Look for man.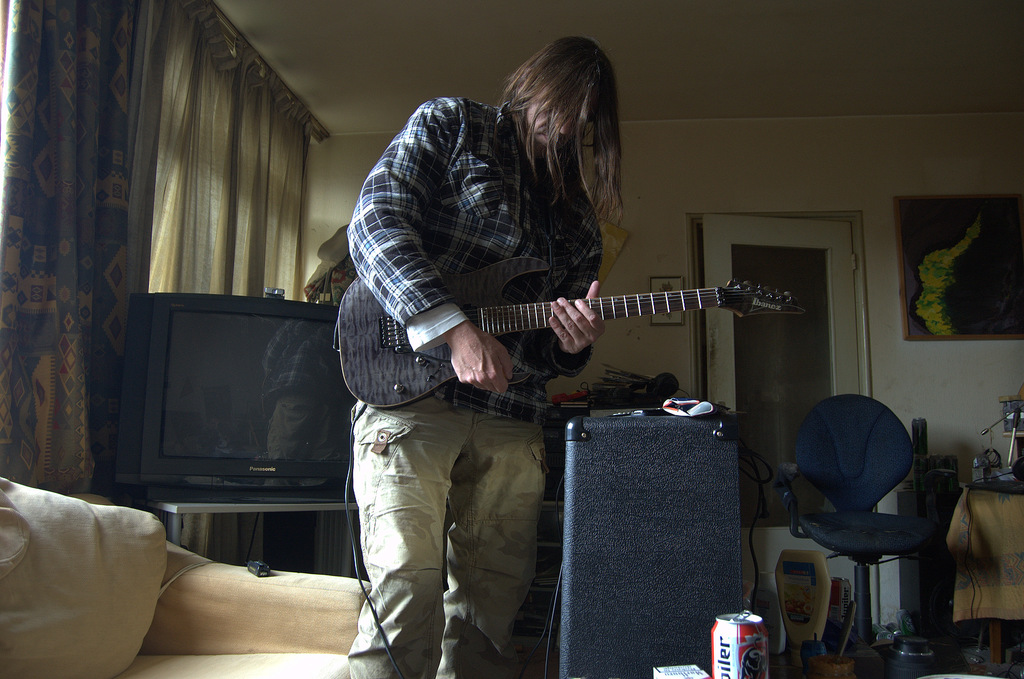
Found: <bbox>346, 35, 632, 678</bbox>.
